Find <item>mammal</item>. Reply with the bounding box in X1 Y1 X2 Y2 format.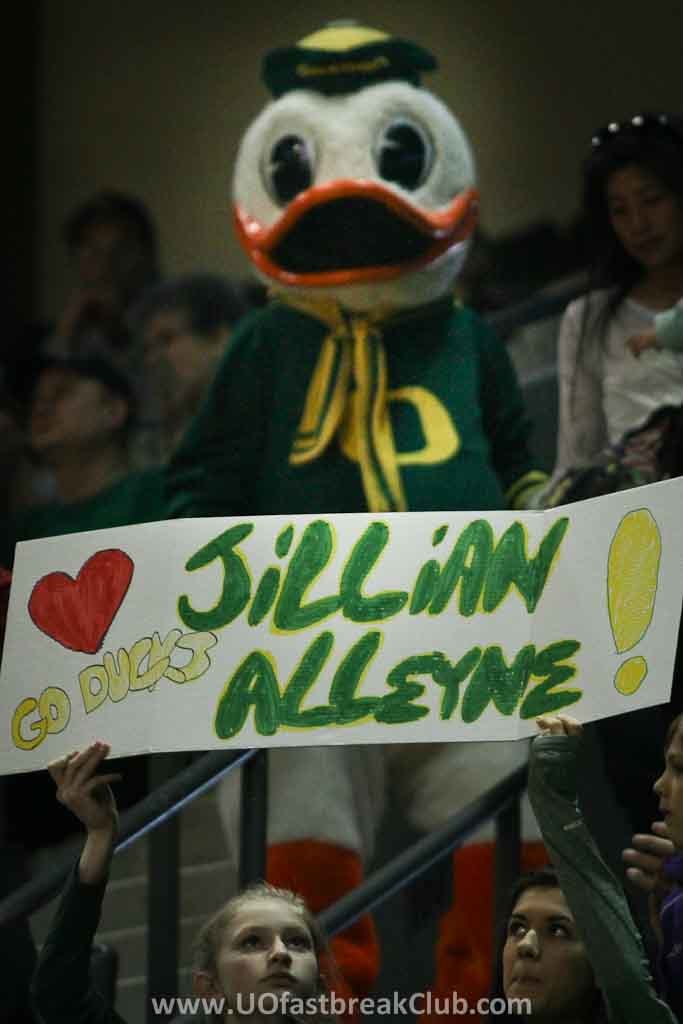
623 714 682 984.
